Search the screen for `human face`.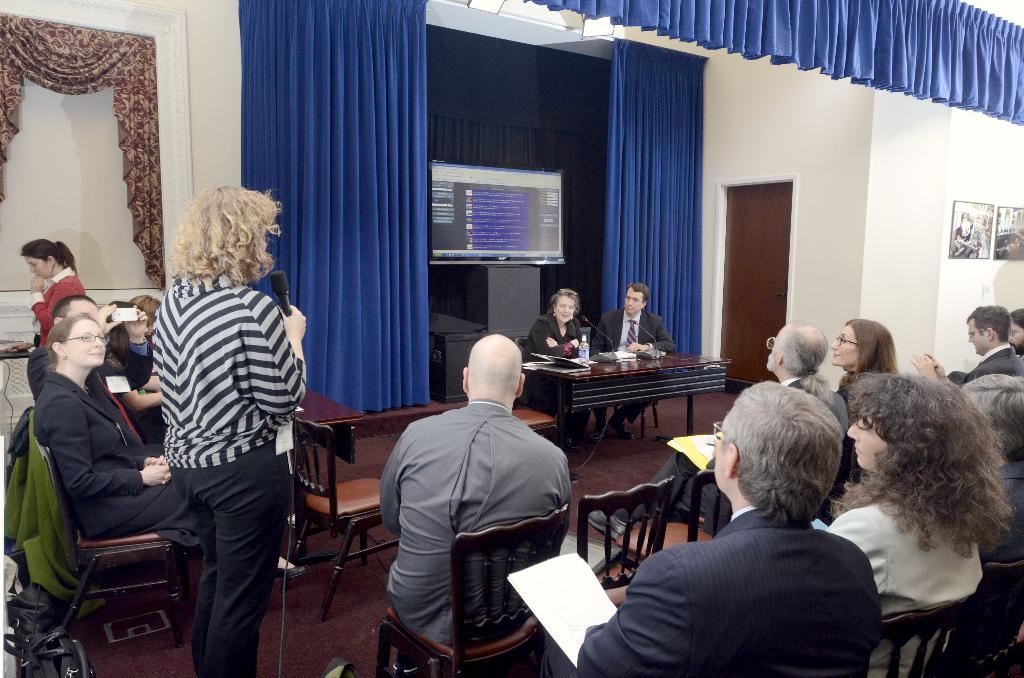
Found at region(68, 318, 107, 371).
